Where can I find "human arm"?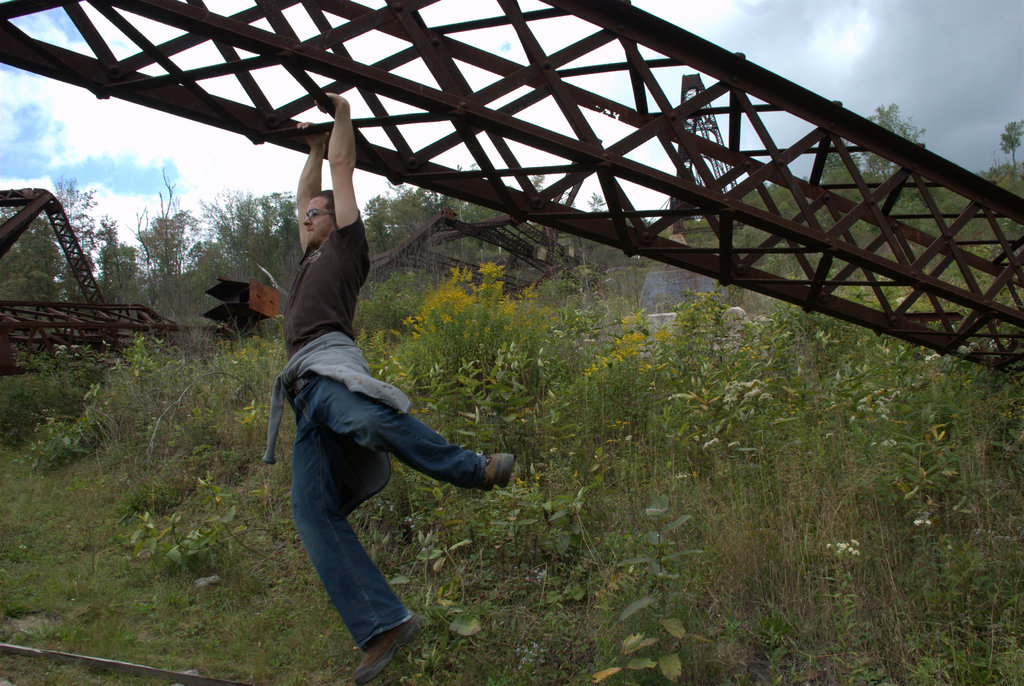
You can find it at (292, 116, 329, 250).
